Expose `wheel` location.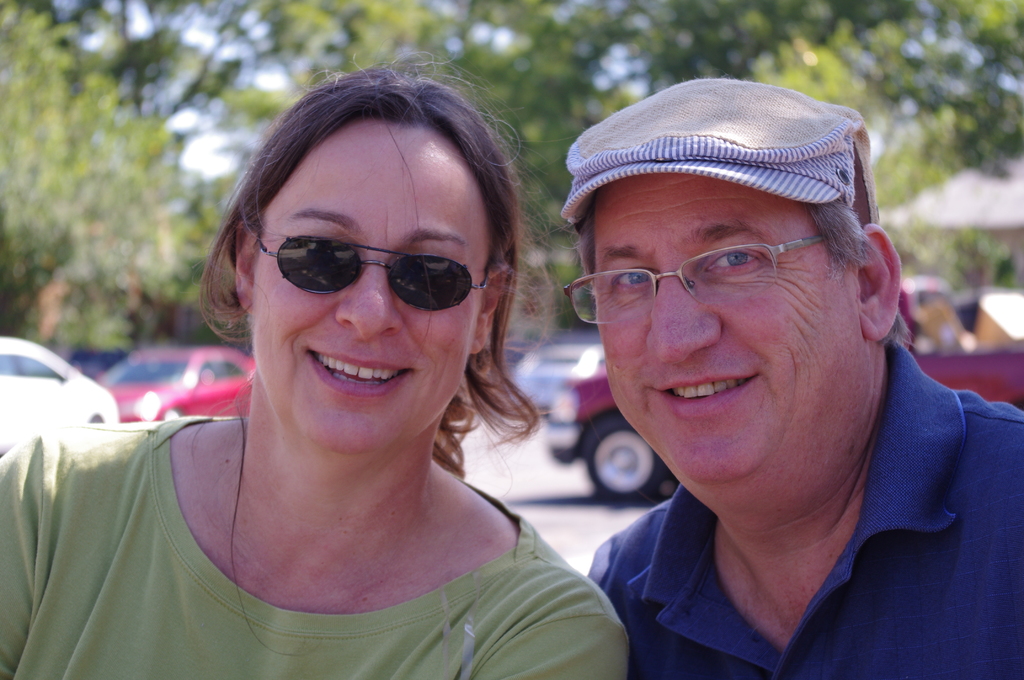
Exposed at <region>580, 416, 664, 503</region>.
